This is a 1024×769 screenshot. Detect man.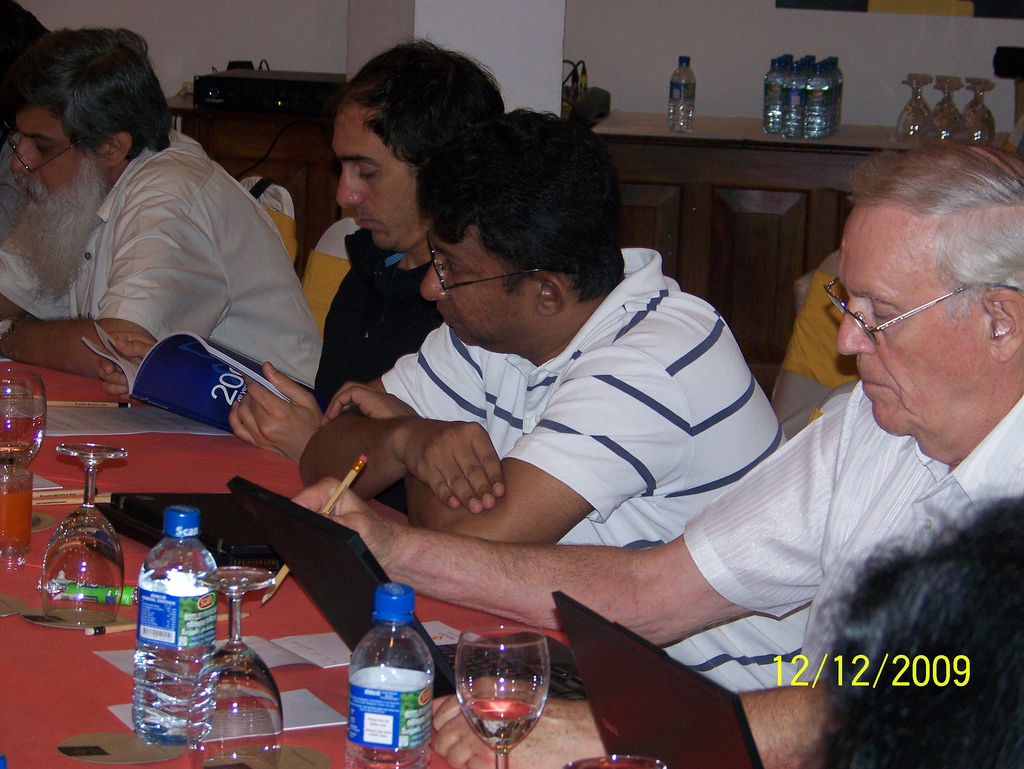
pyautogui.locateOnScreen(91, 42, 512, 469).
